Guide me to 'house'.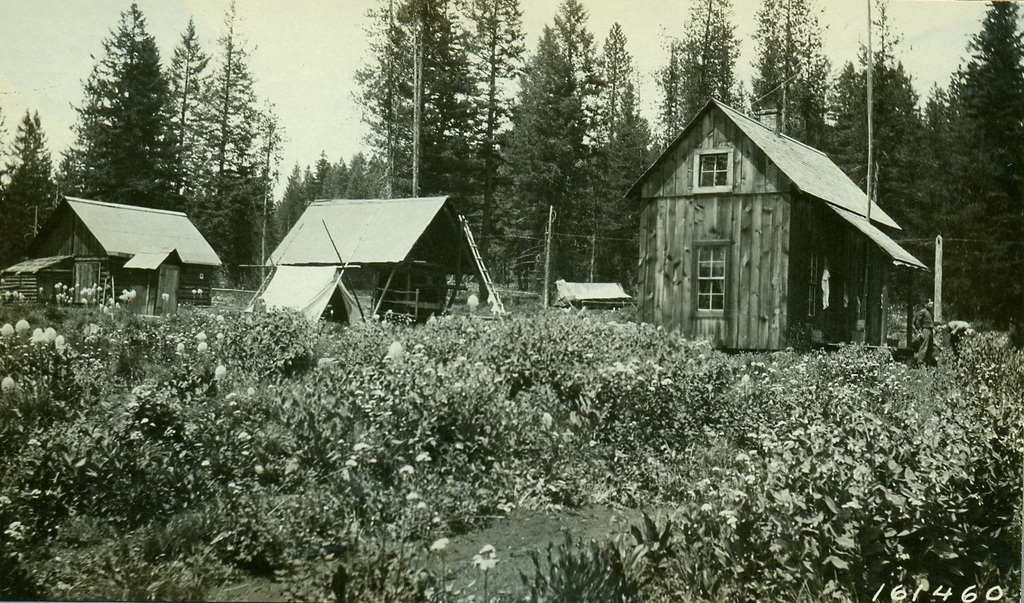
Guidance: <region>623, 90, 934, 352</region>.
